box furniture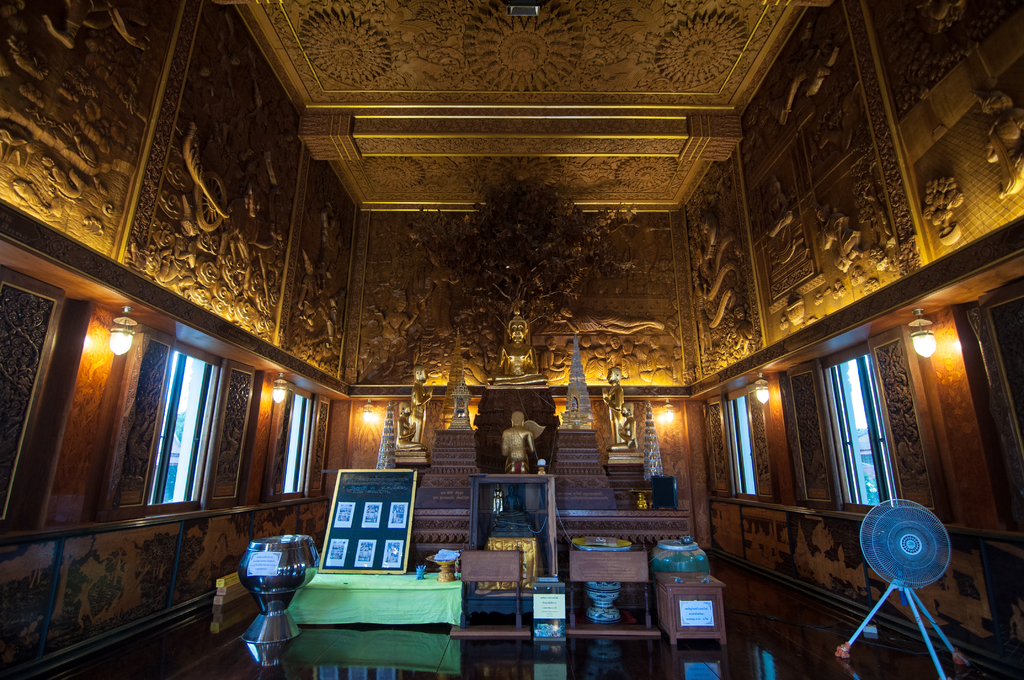
crop(564, 549, 648, 626)
